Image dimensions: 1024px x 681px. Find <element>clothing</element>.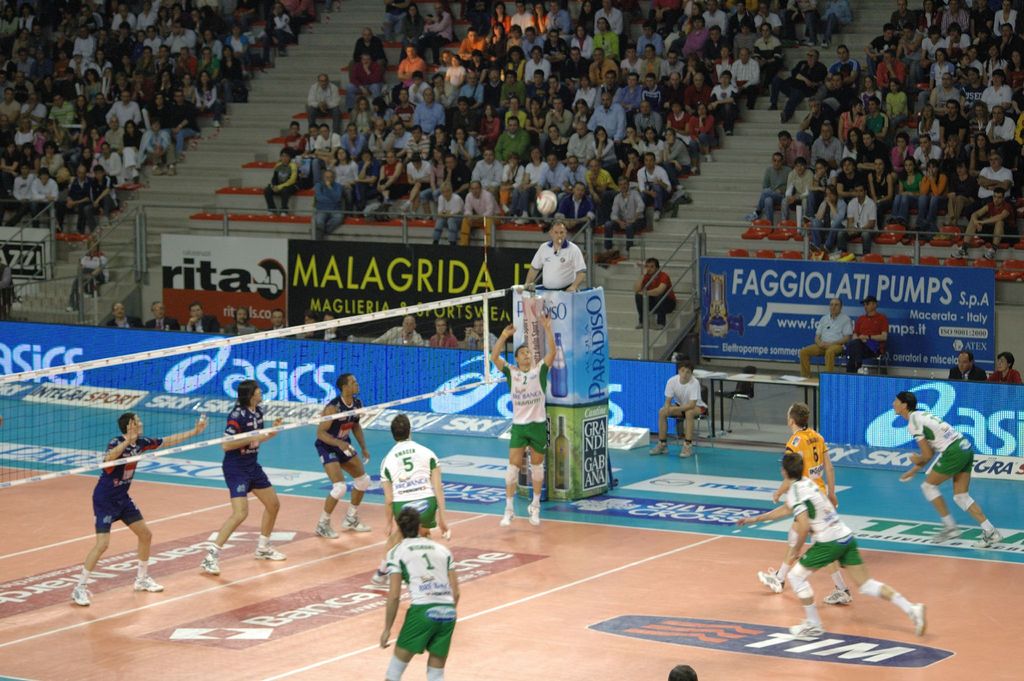
bbox(785, 472, 915, 628).
